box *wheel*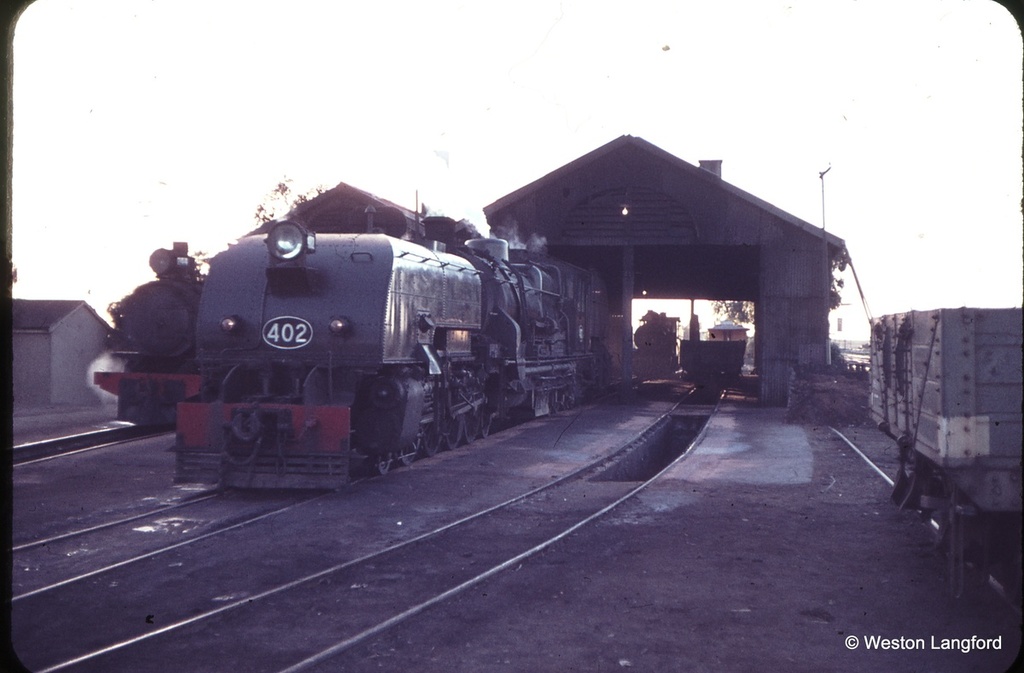
<bbox>443, 416, 463, 451</bbox>
